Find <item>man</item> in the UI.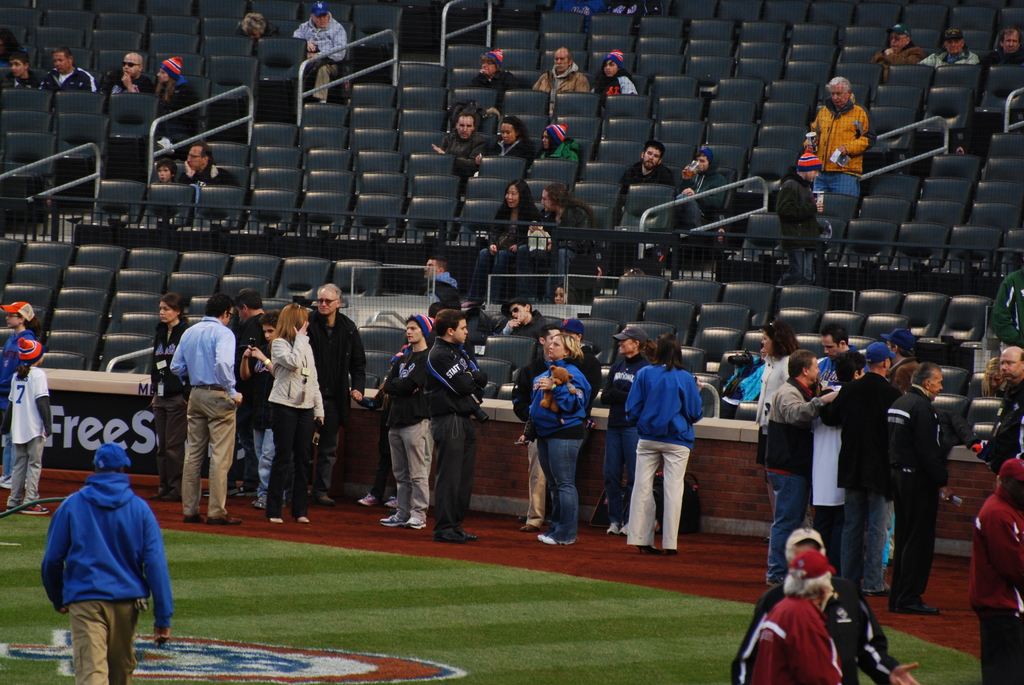
UI element at left=988, top=260, right=1023, bottom=345.
